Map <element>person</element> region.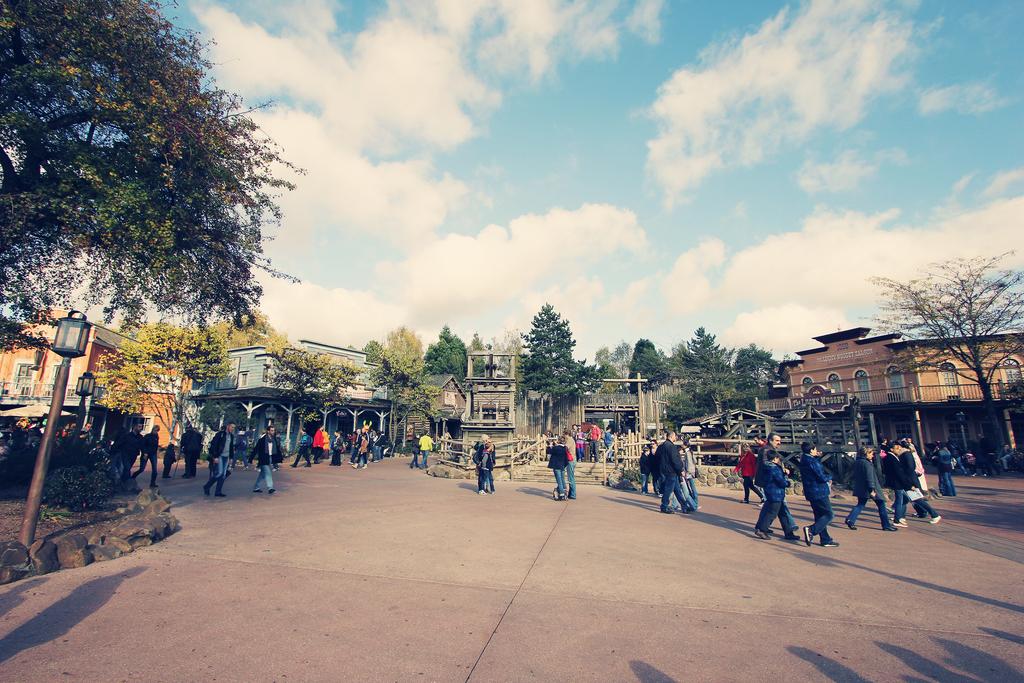
Mapped to box(202, 421, 237, 496).
